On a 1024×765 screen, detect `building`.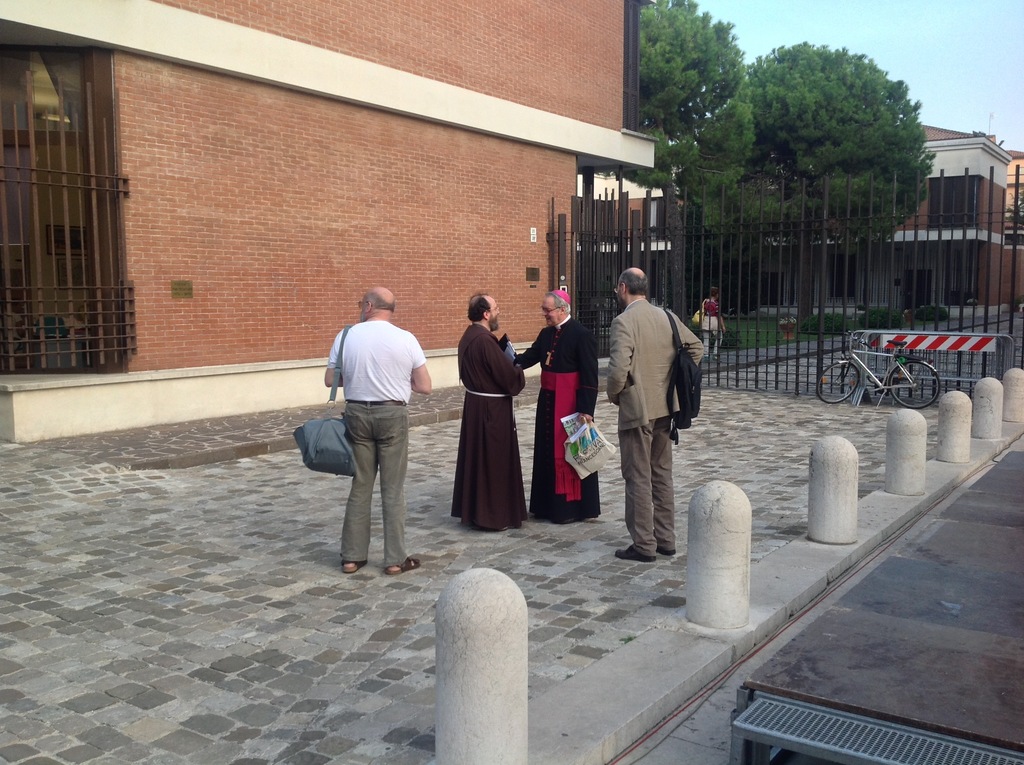
bbox=[574, 126, 1023, 318].
